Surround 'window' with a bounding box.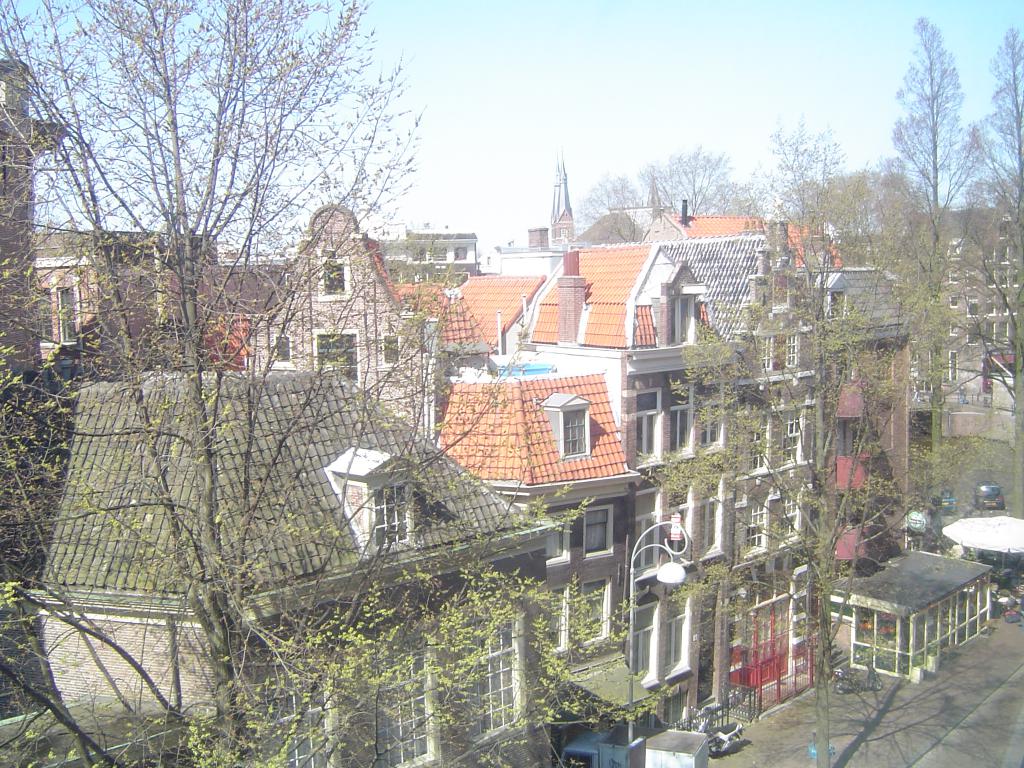
(left=636, top=394, right=662, bottom=464).
